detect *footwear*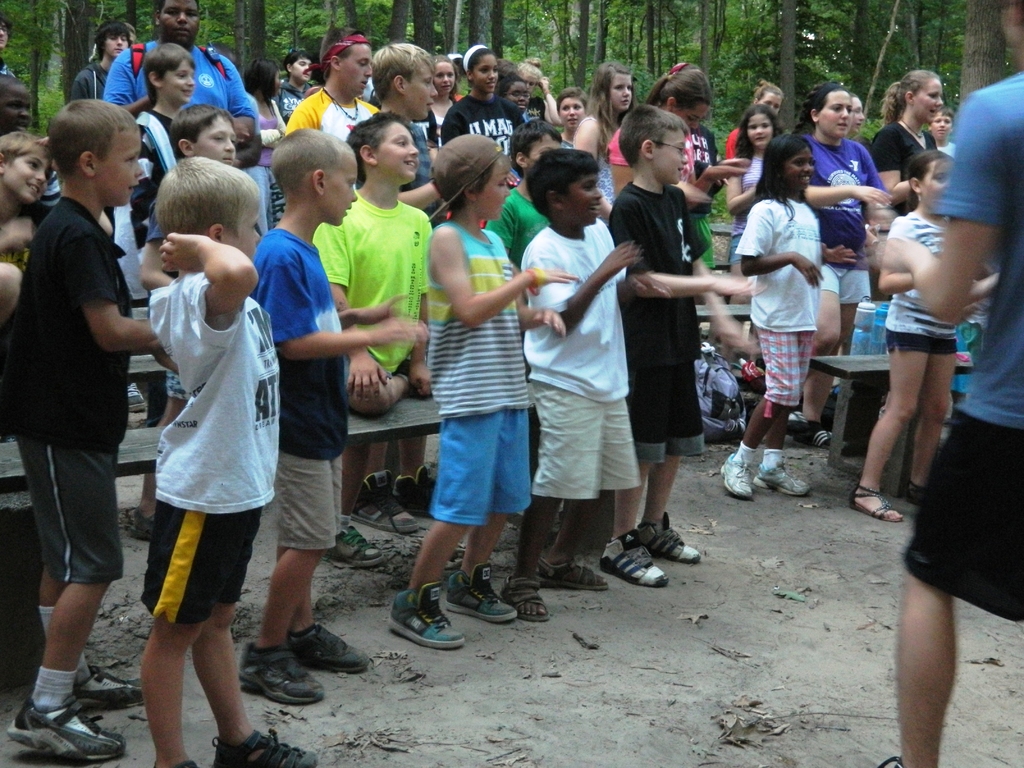
Rect(879, 756, 903, 767)
